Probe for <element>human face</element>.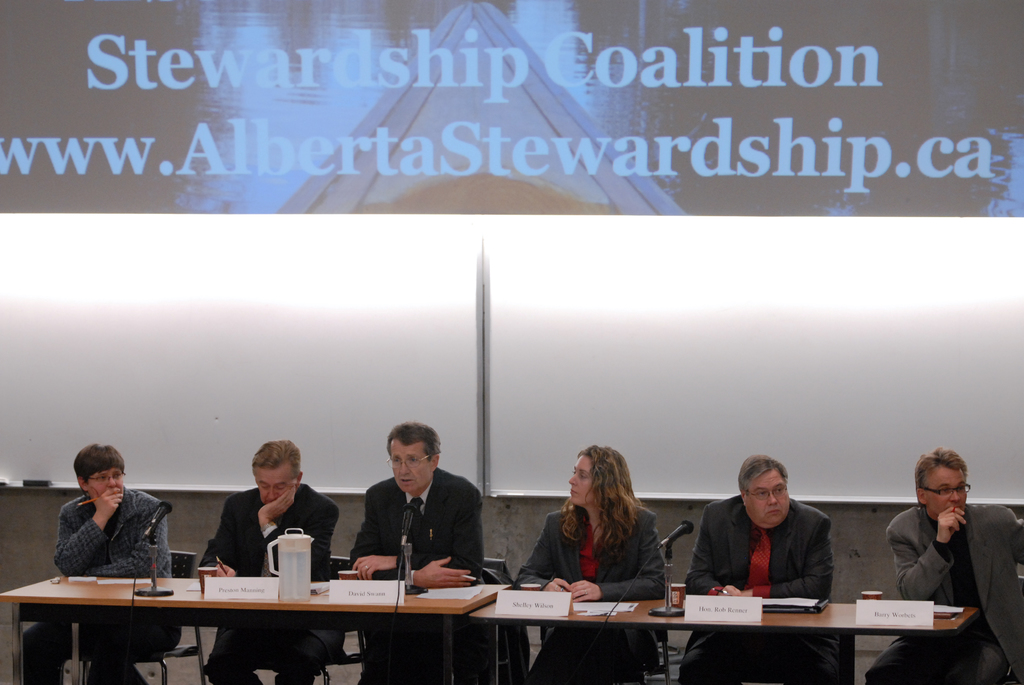
Probe result: [x1=388, y1=435, x2=431, y2=492].
